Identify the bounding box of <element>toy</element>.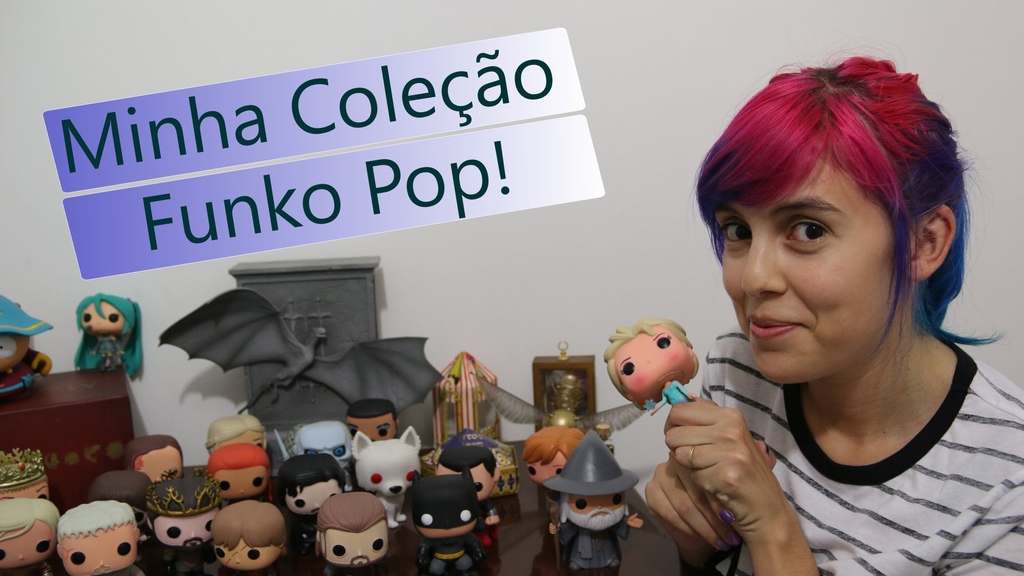
detection(200, 408, 274, 457).
